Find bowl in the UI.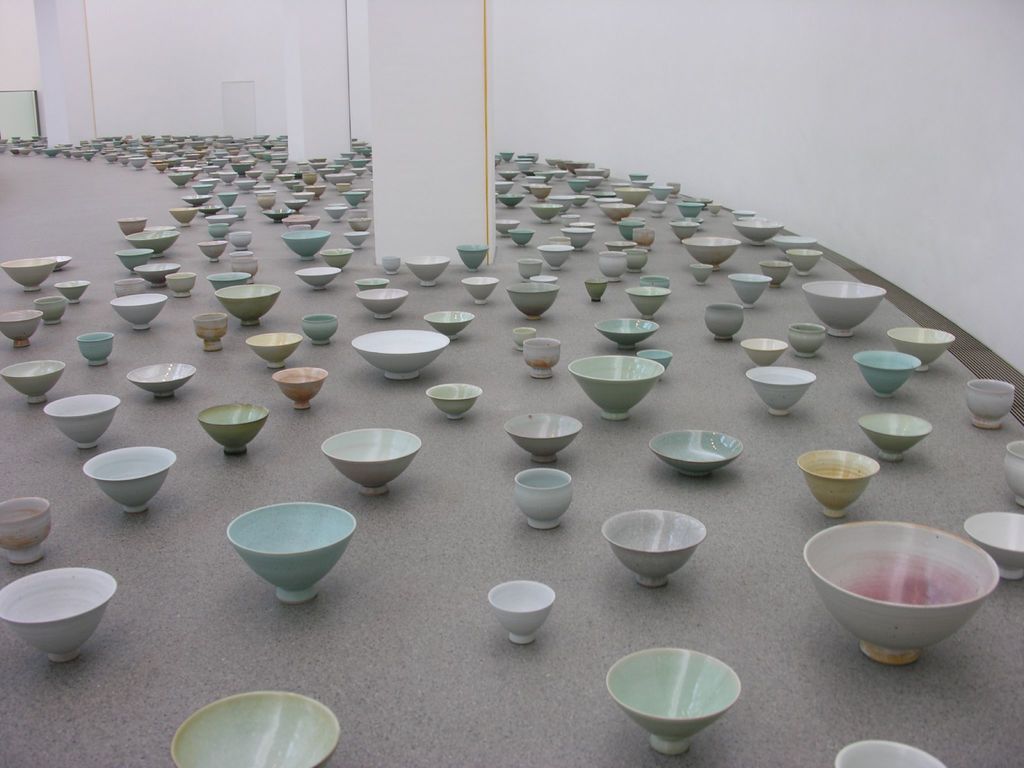
UI element at [799, 451, 878, 518].
